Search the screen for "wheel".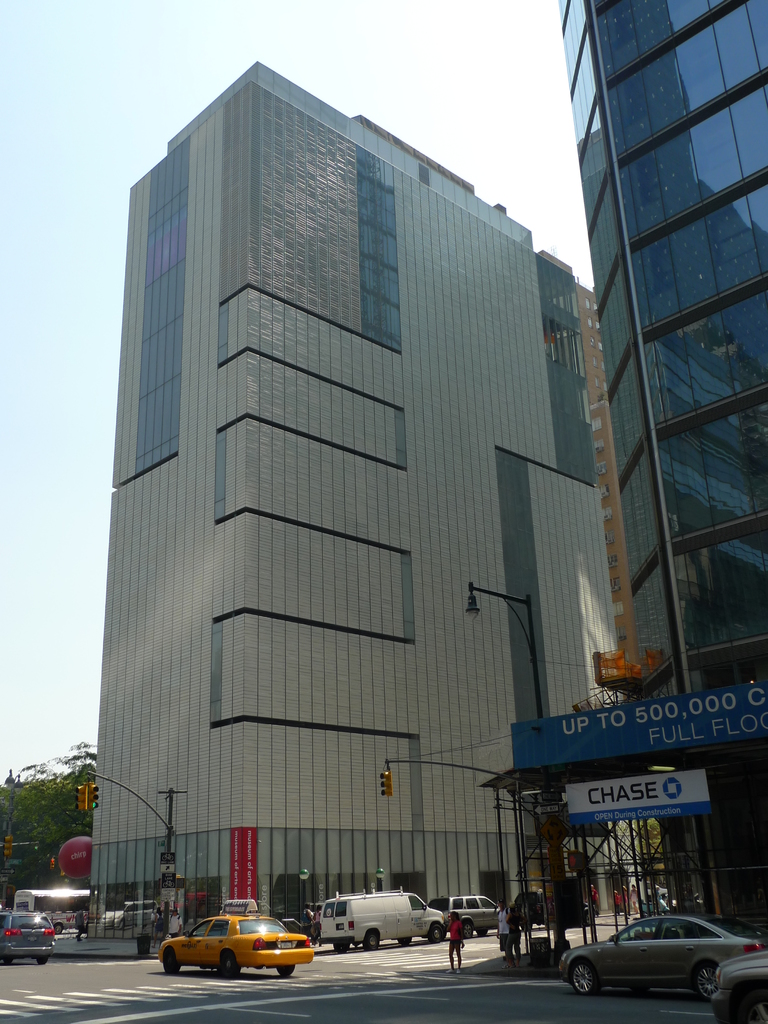
Found at <box>210,954,236,980</box>.
